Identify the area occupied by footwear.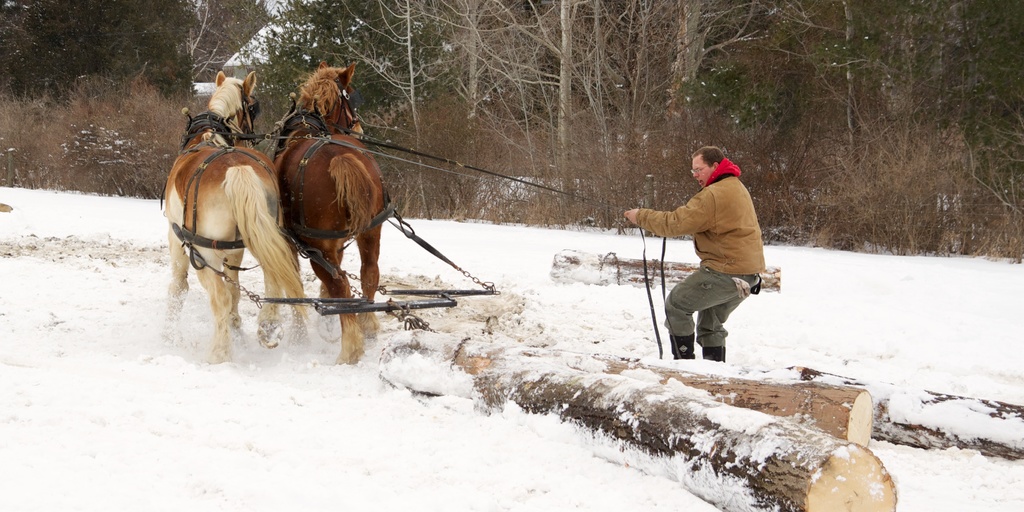
Area: left=665, top=331, right=694, bottom=358.
